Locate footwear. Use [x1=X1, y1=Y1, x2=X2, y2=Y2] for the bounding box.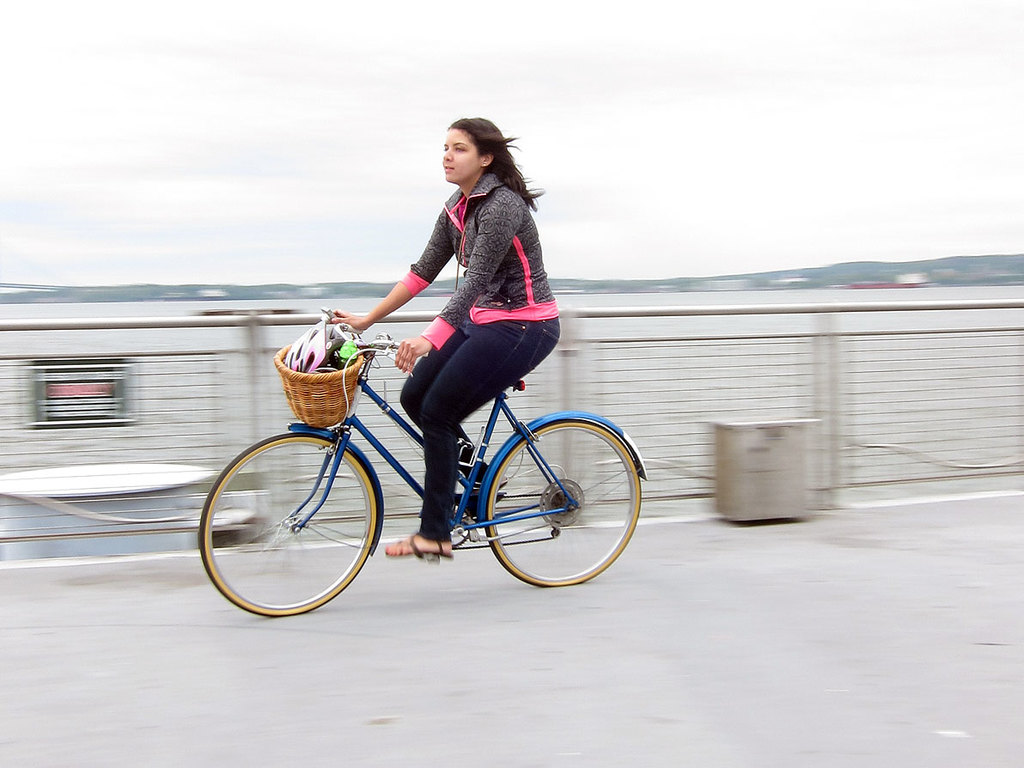
[x1=389, y1=529, x2=453, y2=558].
